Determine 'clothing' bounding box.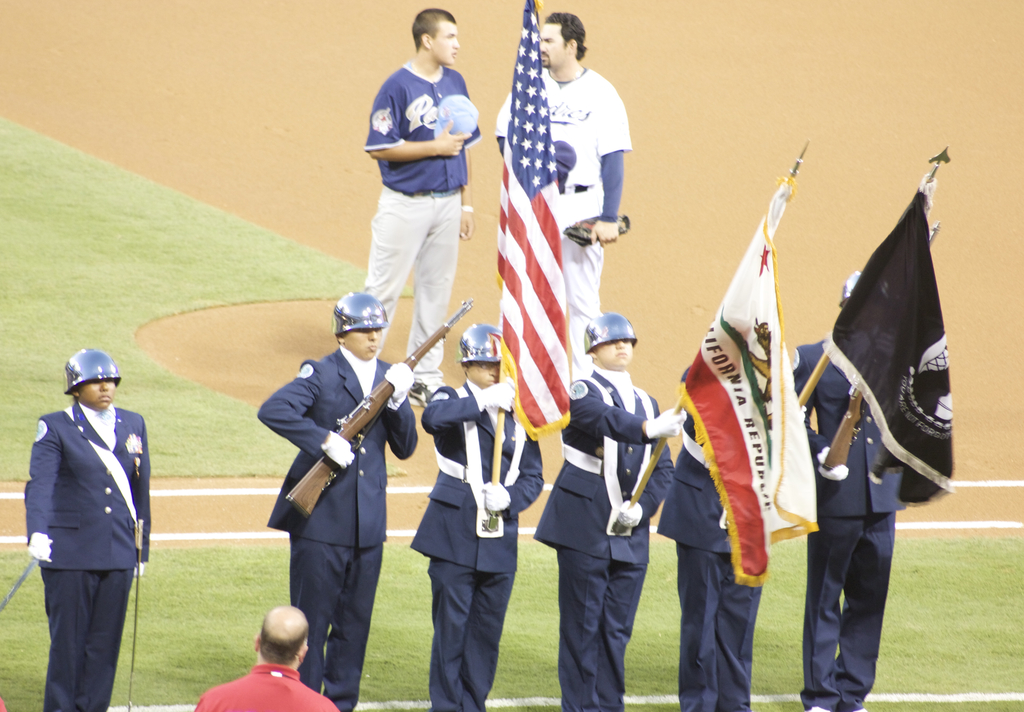
Determined: rect(353, 63, 479, 376).
